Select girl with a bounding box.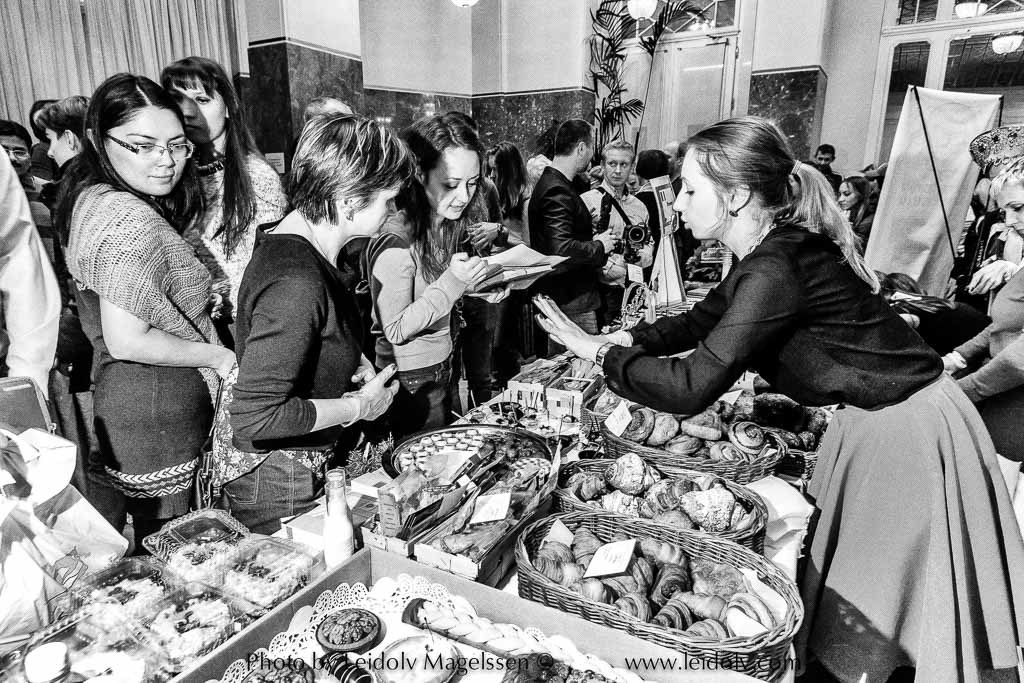
select_region(48, 71, 237, 557).
